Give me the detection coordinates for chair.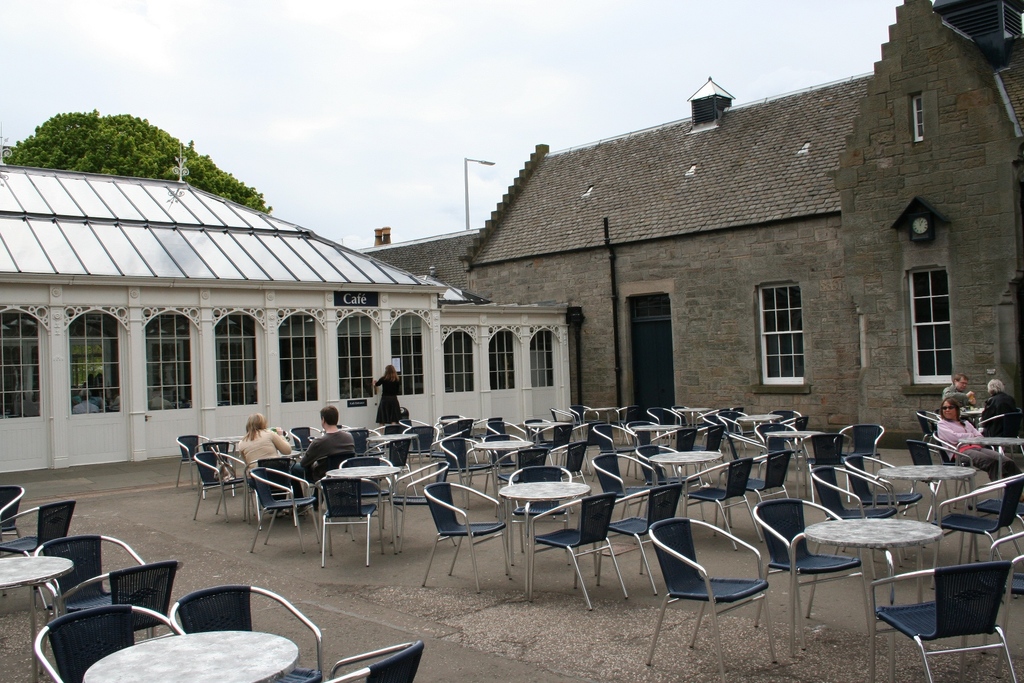
[left=808, top=467, right=900, bottom=588].
